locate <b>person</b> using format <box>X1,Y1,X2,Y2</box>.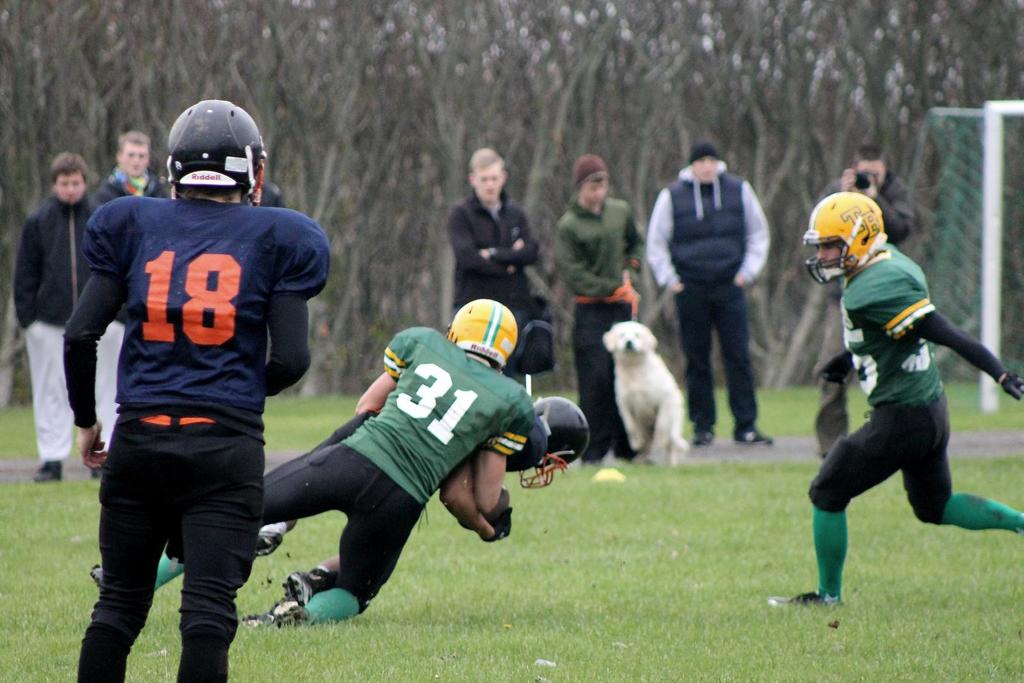
<box>552,154,641,456</box>.
